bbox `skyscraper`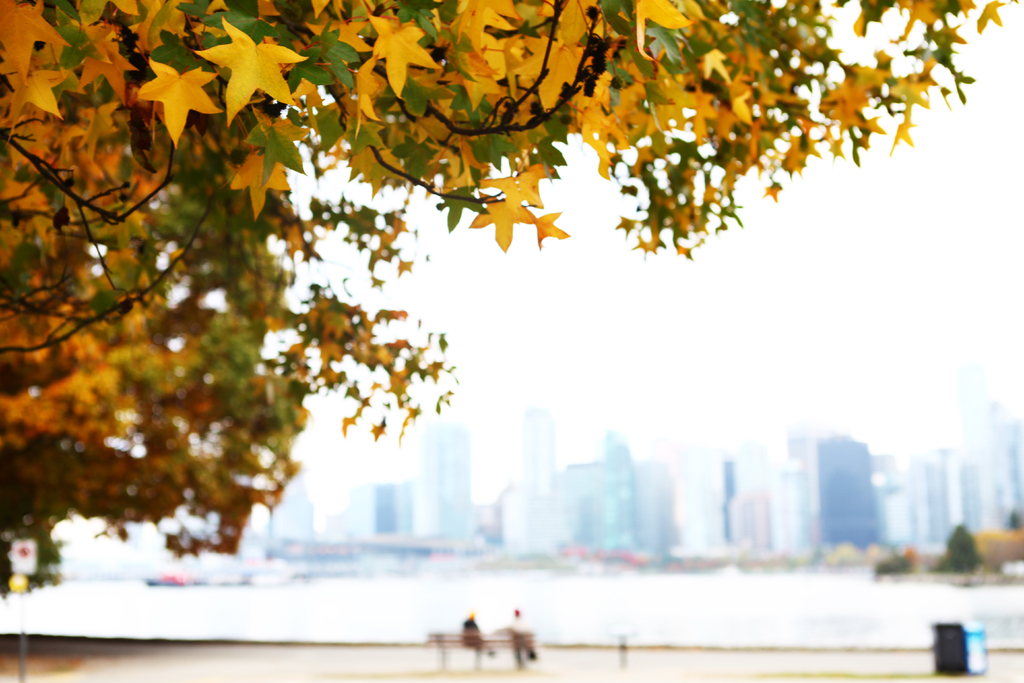
bbox=[524, 413, 551, 534]
